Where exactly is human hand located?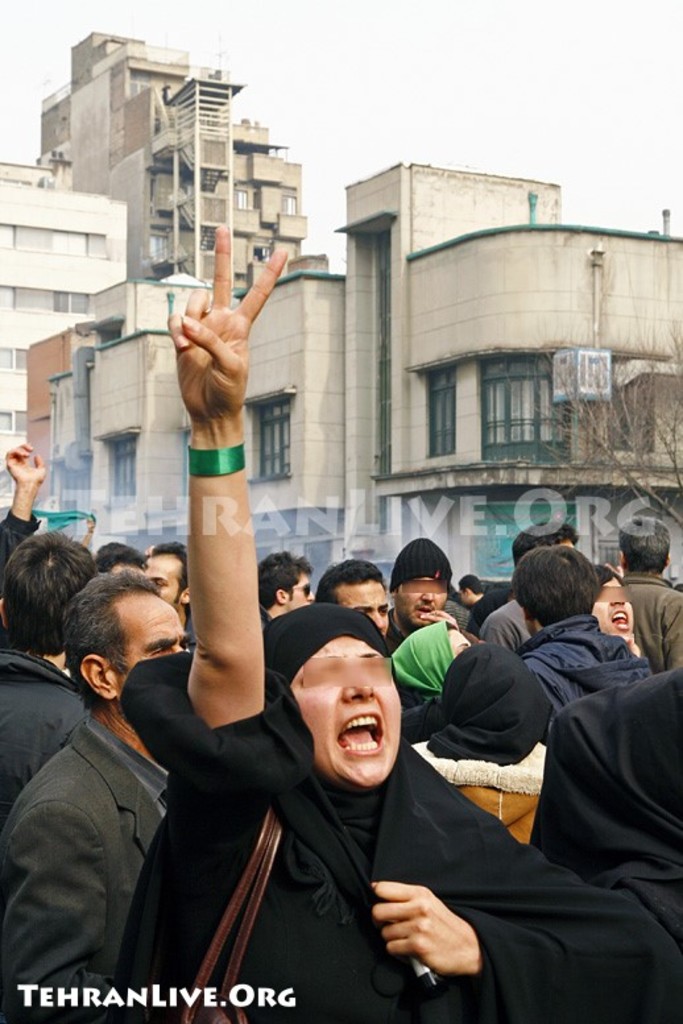
Its bounding box is l=418, t=609, r=458, b=625.
